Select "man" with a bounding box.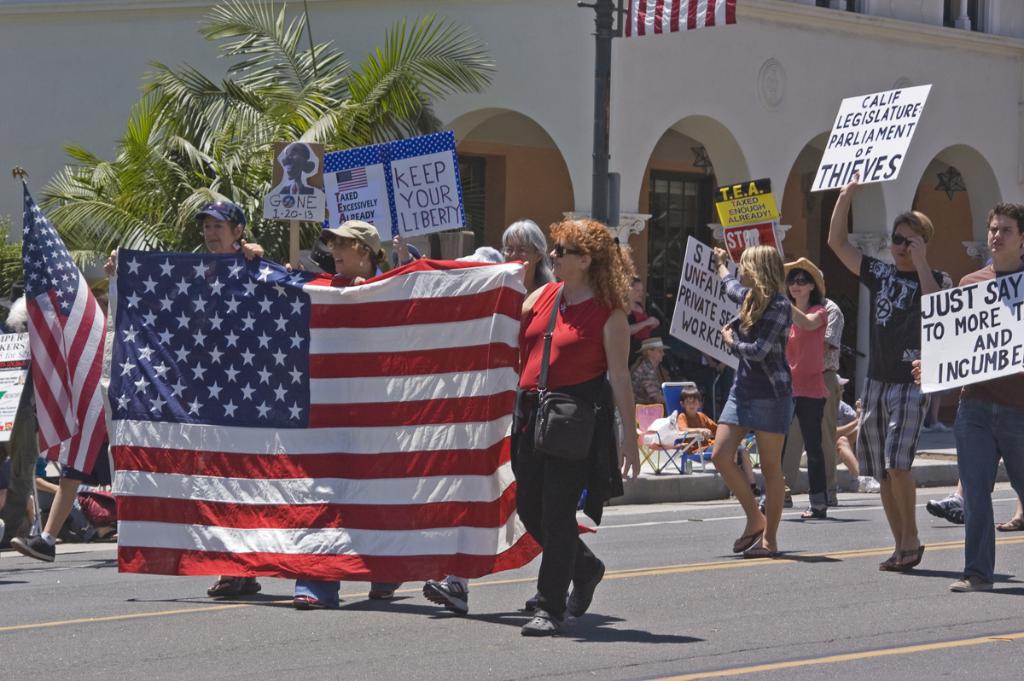
{"x1": 829, "y1": 175, "x2": 963, "y2": 584}.
